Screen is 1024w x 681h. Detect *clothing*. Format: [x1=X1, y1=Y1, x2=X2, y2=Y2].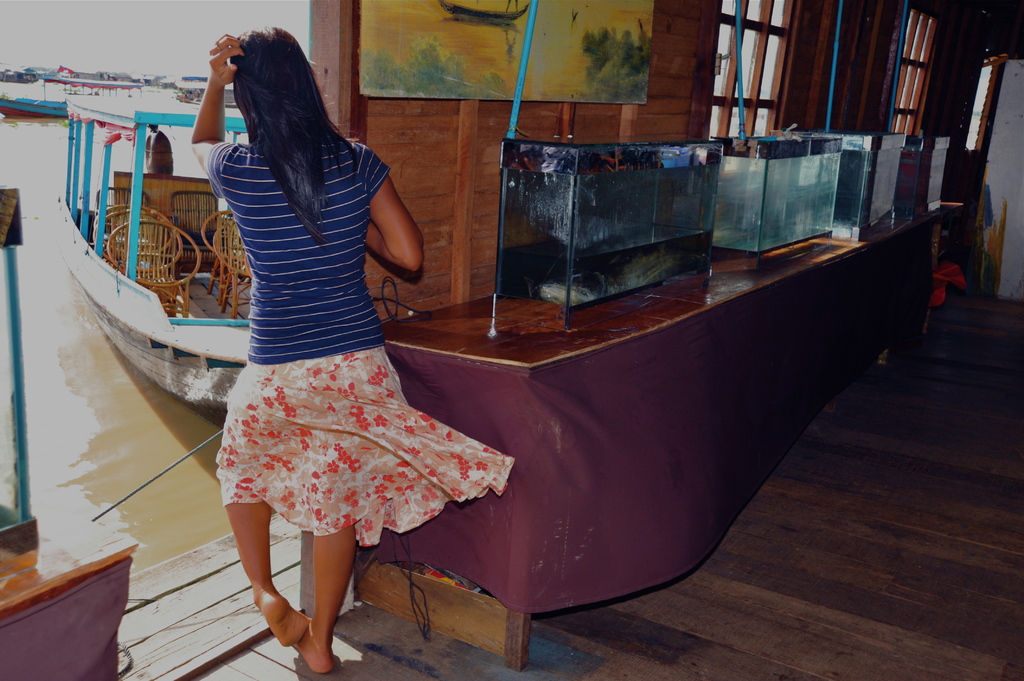
[x1=209, y1=124, x2=520, y2=623].
